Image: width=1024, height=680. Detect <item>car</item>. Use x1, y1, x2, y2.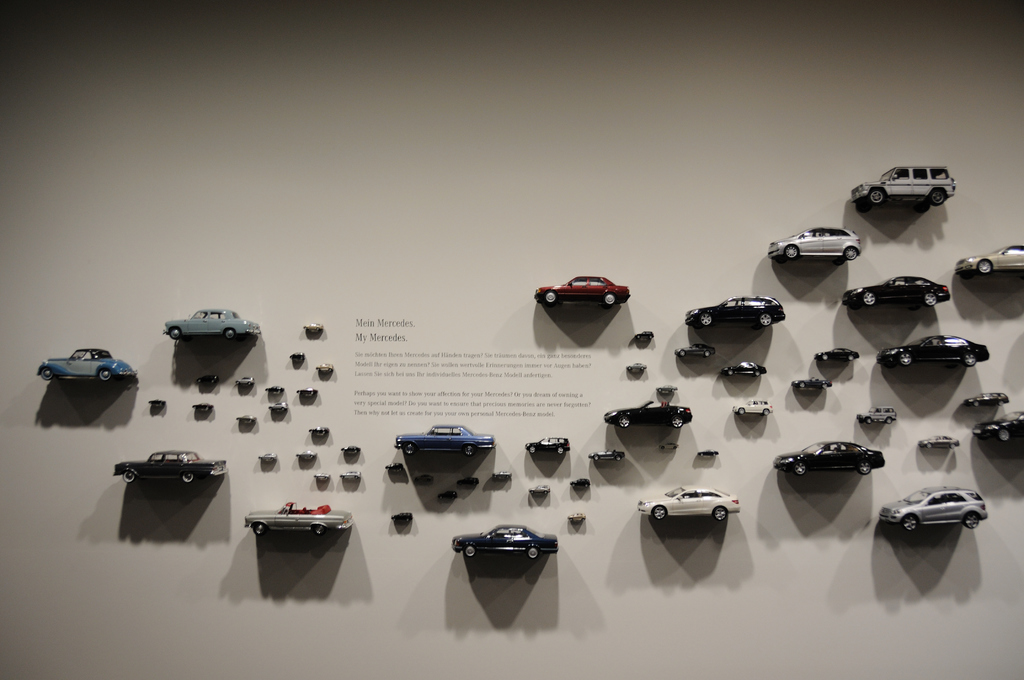
341, 446, 362, 453.
